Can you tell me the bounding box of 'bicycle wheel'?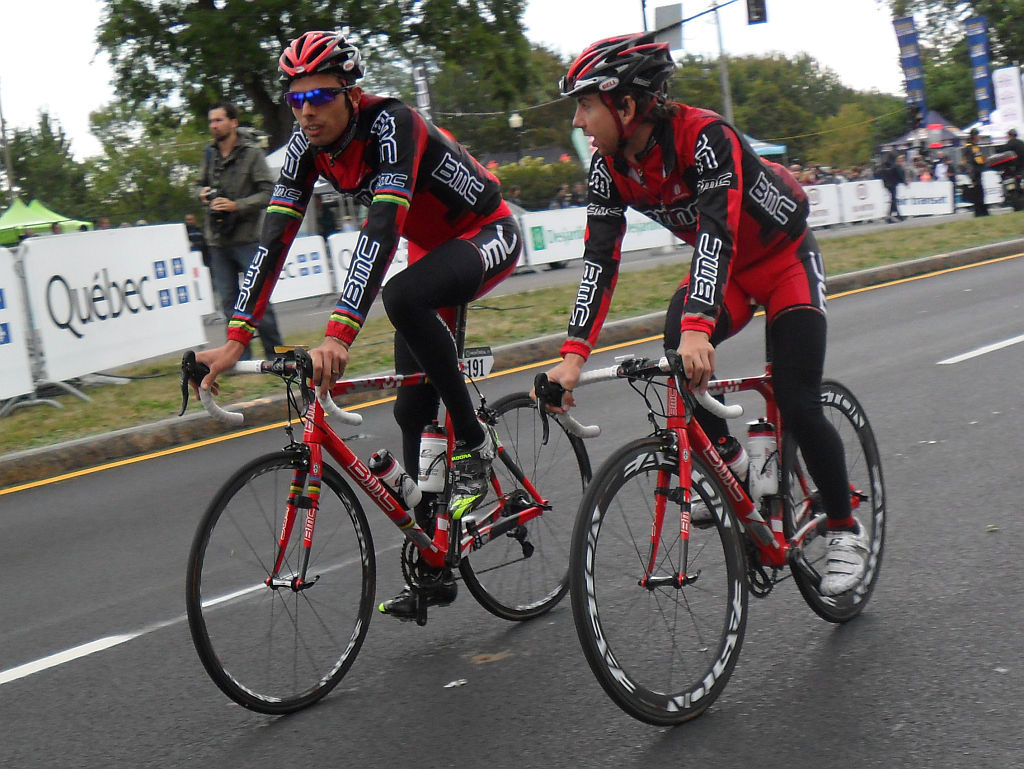
(x1=775, y1=374, x2=890, y2=626).
